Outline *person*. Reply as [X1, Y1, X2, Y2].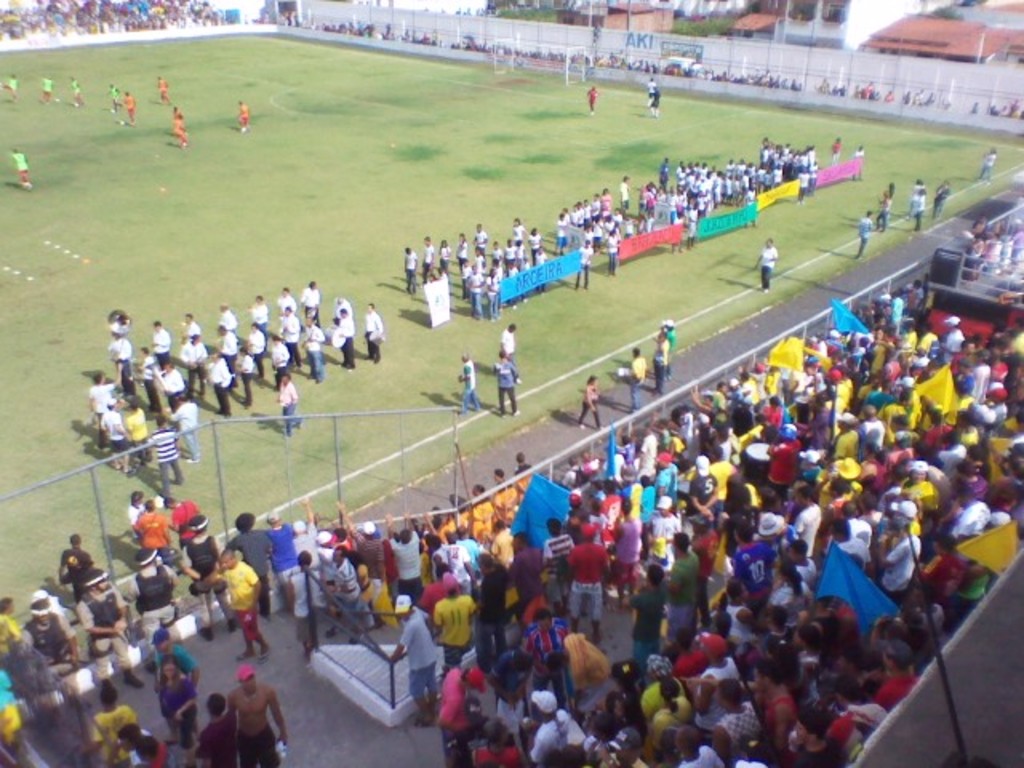
[246, 314, 275, 382].
